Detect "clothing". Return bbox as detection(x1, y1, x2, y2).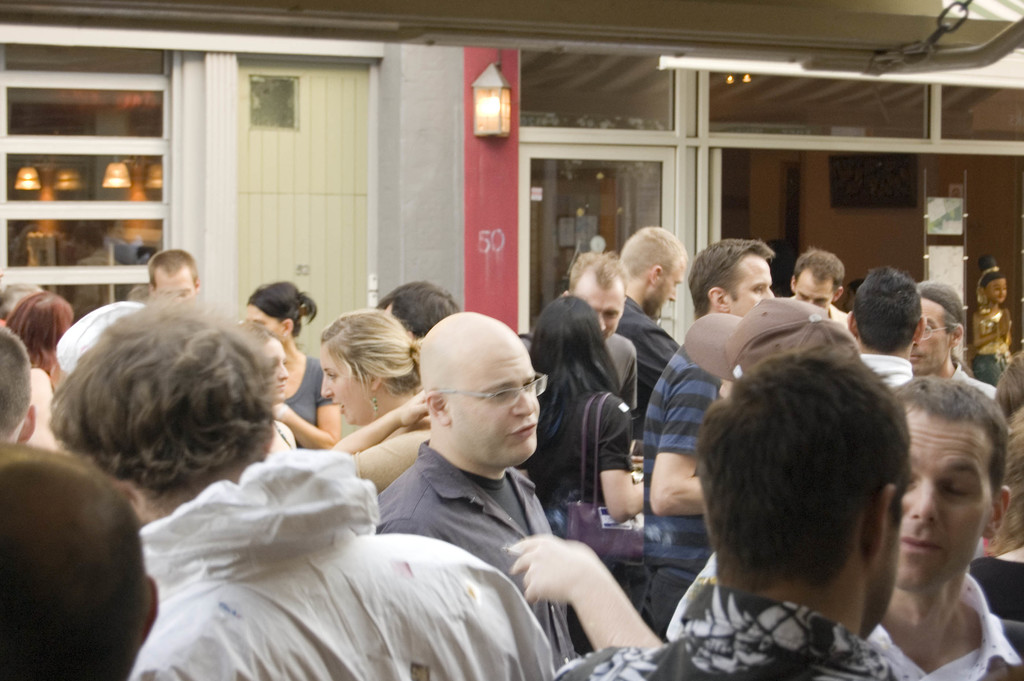
detection(640, 329, 730, 628).
